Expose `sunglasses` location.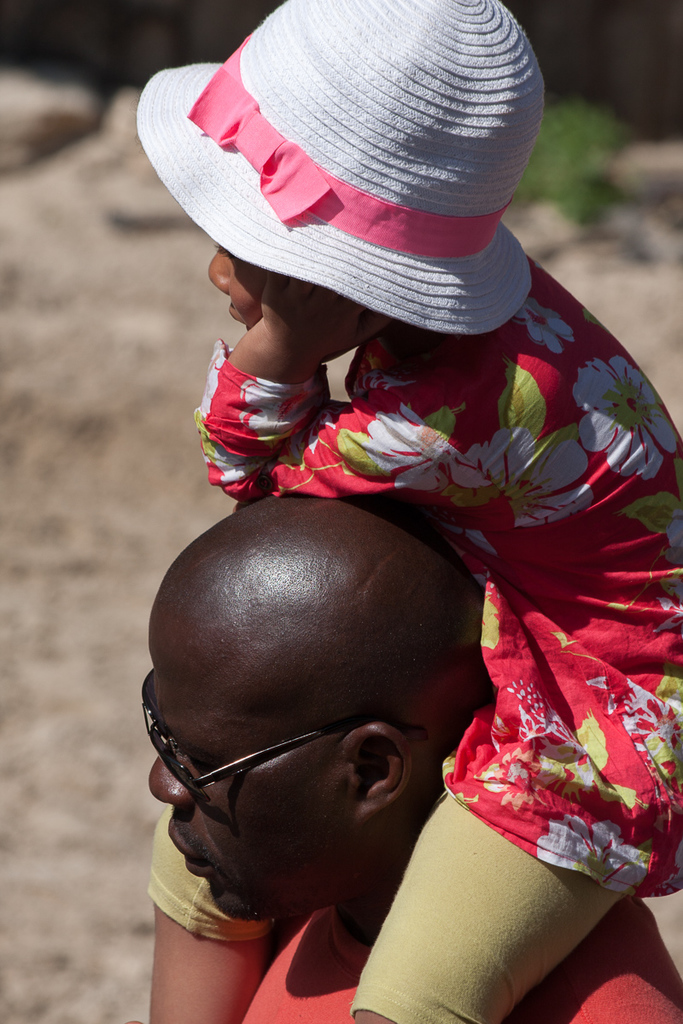
Exposed at <box>143,674,420,829</box>.
